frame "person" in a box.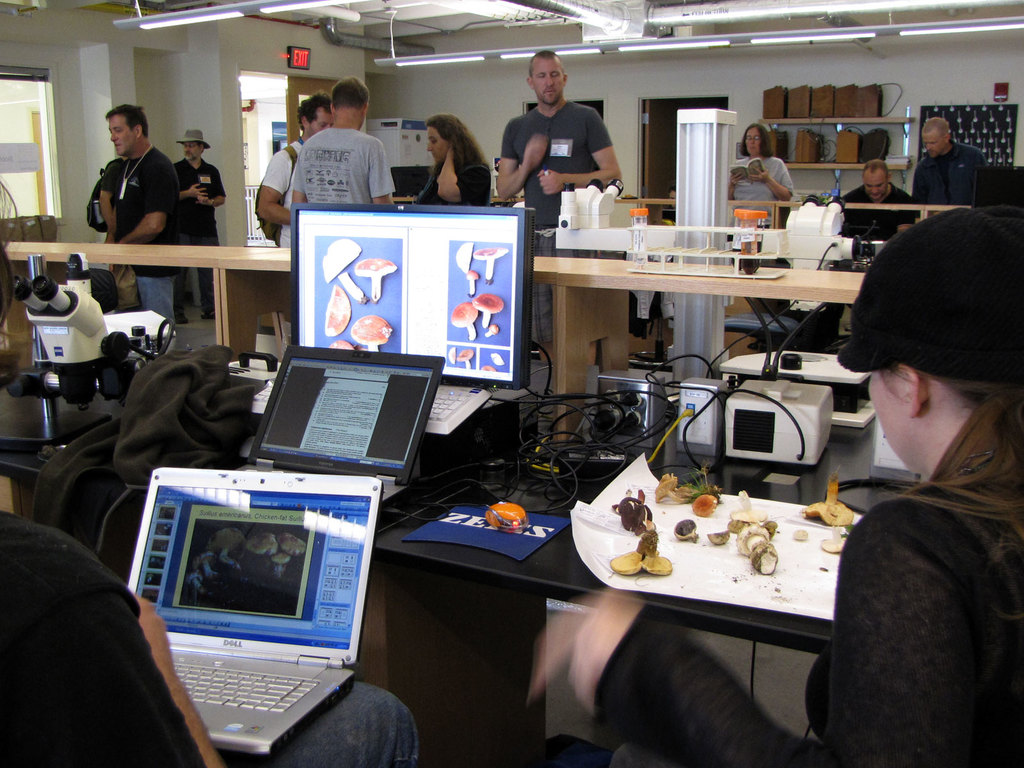
Rect(912, 114, 990, 213).
